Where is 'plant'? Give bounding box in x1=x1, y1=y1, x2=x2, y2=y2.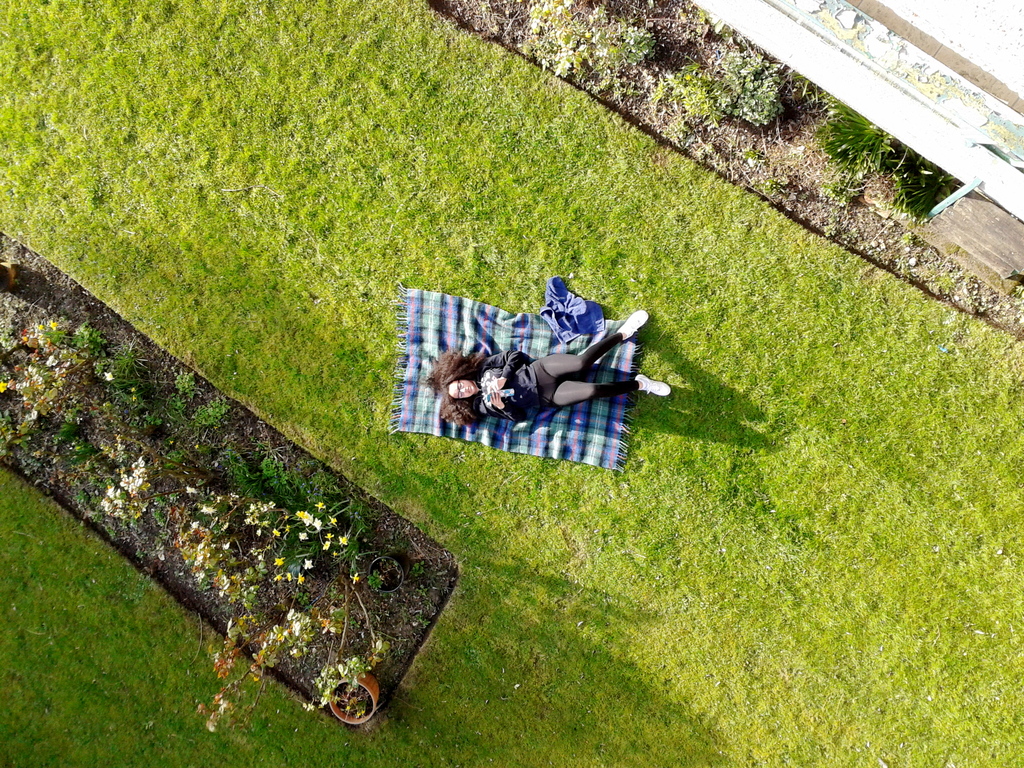
x1=881, y1=152, x2=954, y2=225.
